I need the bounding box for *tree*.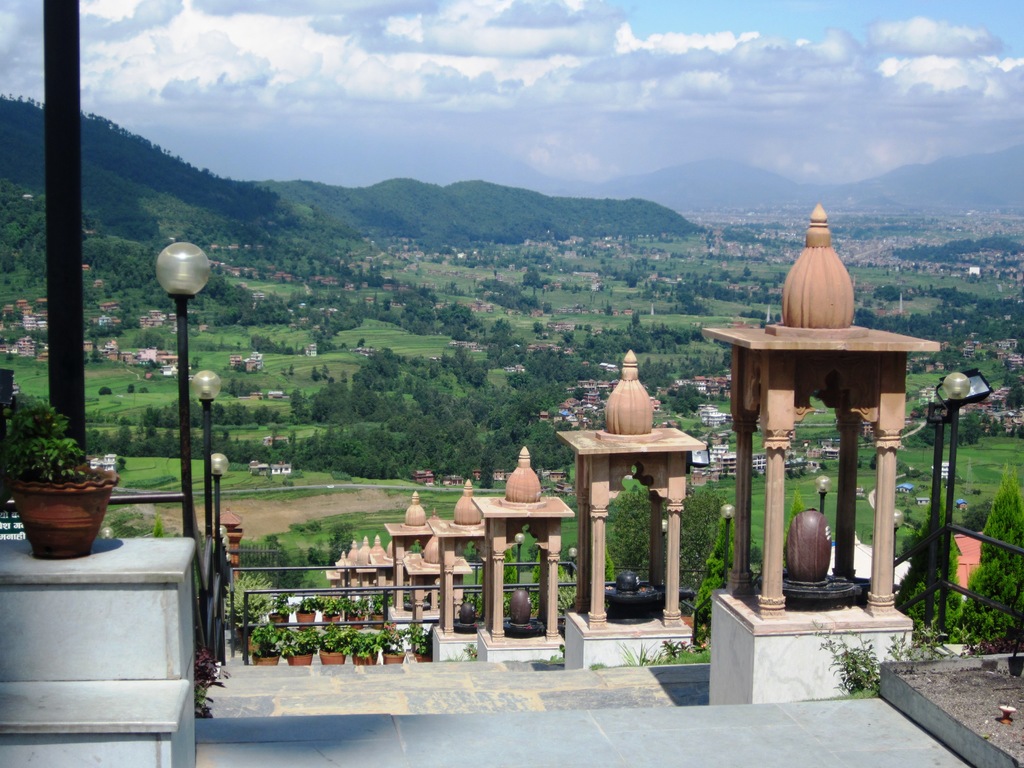
Here it is: {"left": 327, "top": 522, "right": 355, "bottom": 570}.
